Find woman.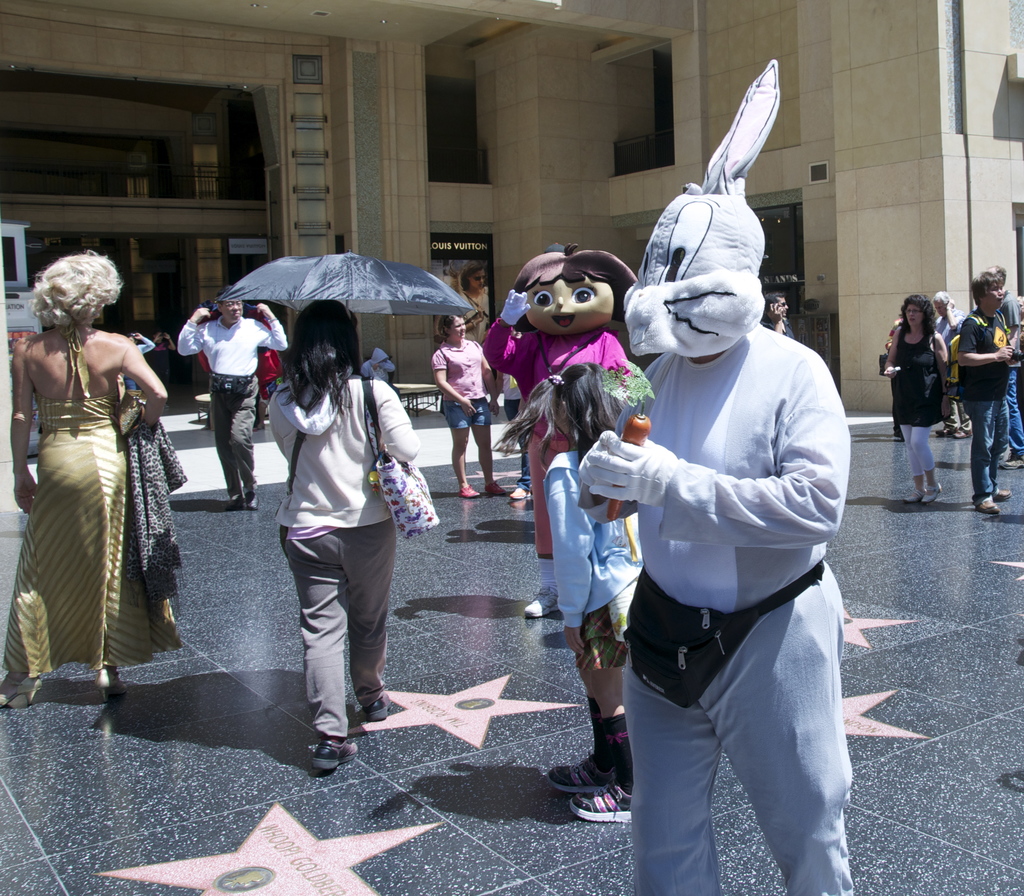
locate(881, 295, 950, 502).
